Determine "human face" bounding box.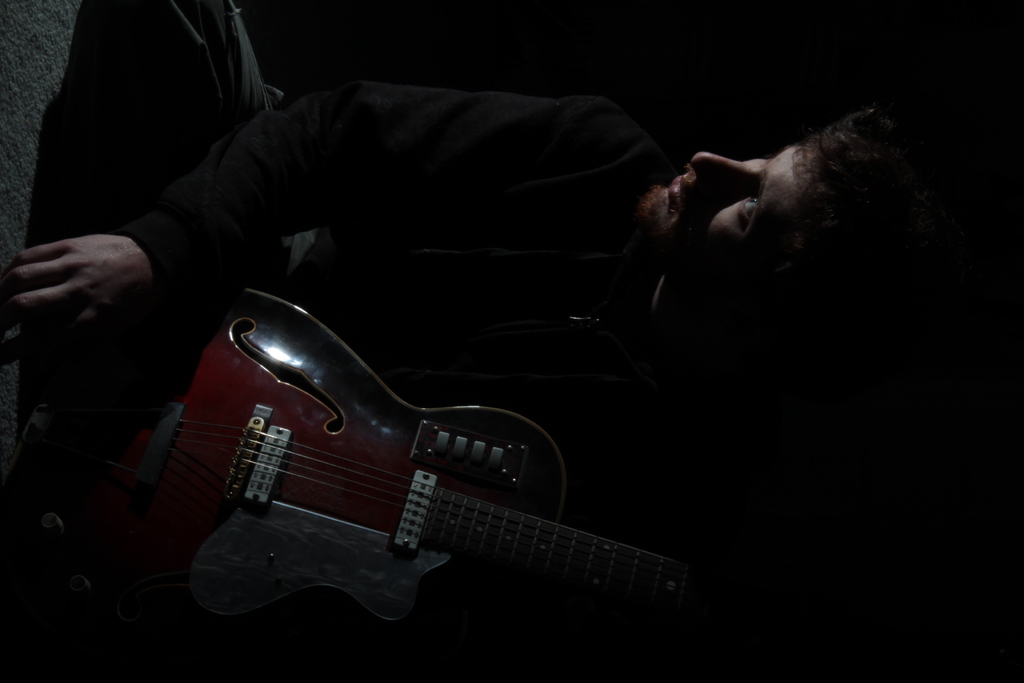
Determined: 639, 139, 843, 298.
